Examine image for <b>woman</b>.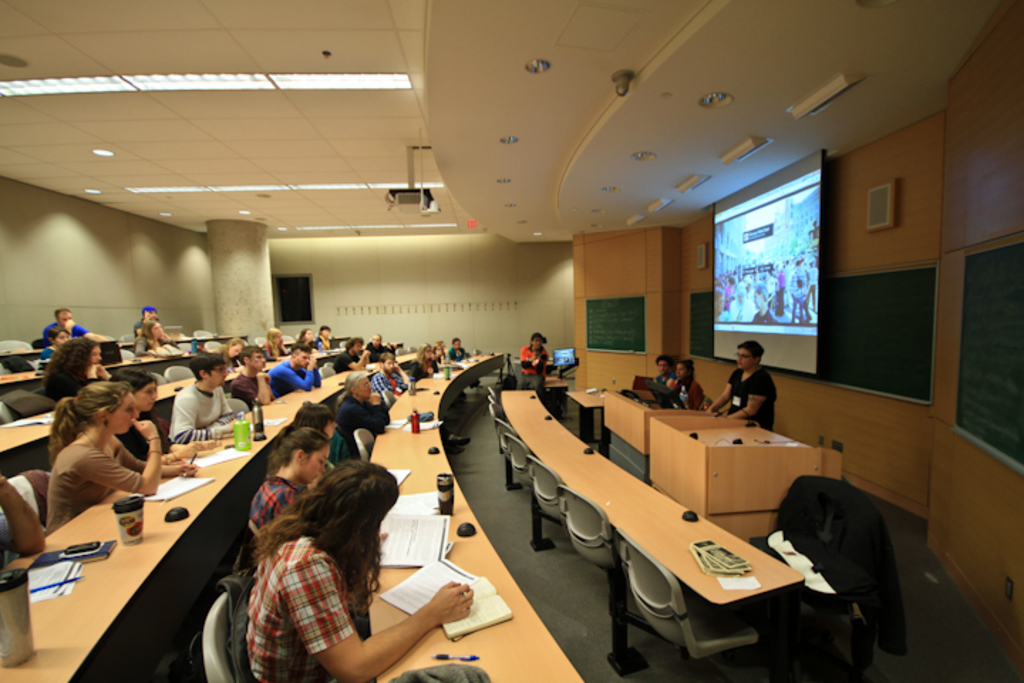
Examination result: <region>664, 357, 703, 410</region>.
